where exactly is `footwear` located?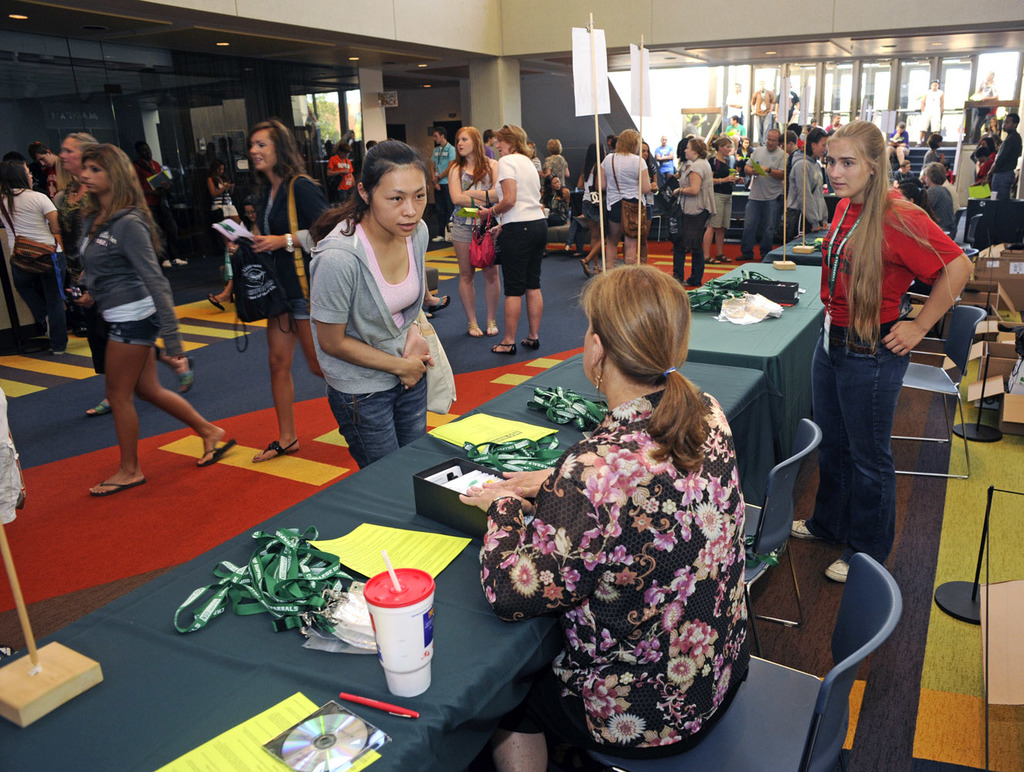
Its bounding box is detection(196, 439, 238, 466).
